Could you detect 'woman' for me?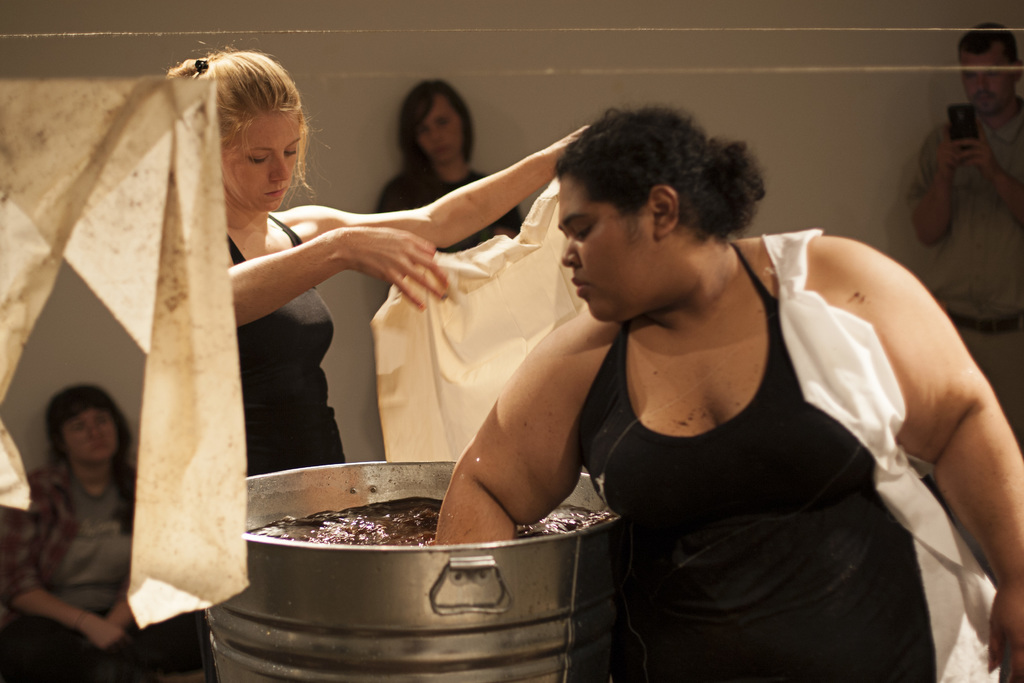
Detection result: [x1=157, y1=51, x2=585, y2=482].
